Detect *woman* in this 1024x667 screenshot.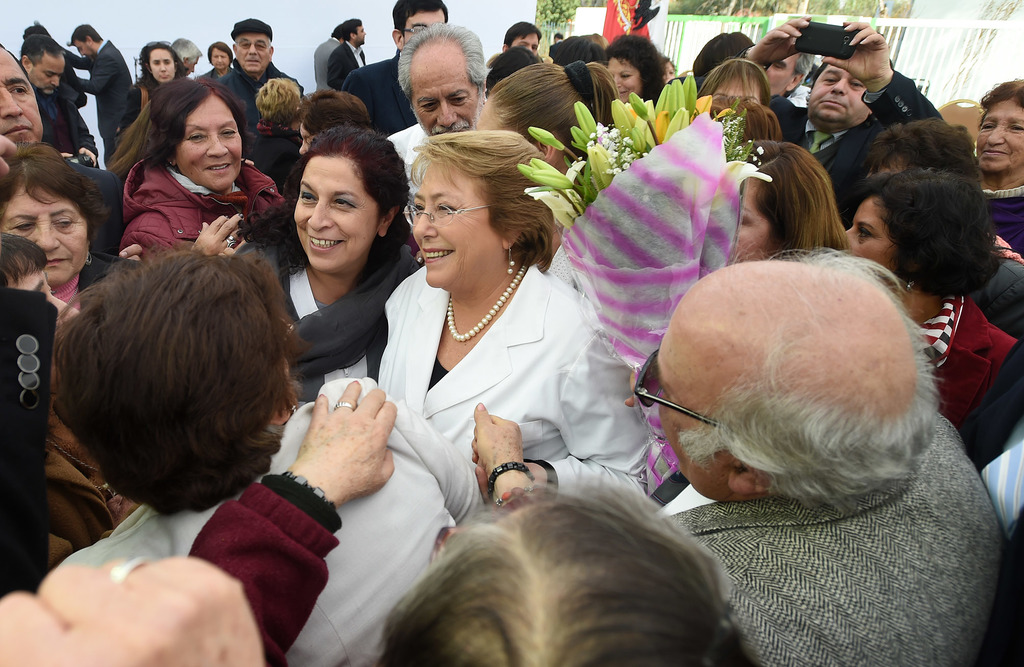
Detection: bbox(833, 166, 1023, 430).
